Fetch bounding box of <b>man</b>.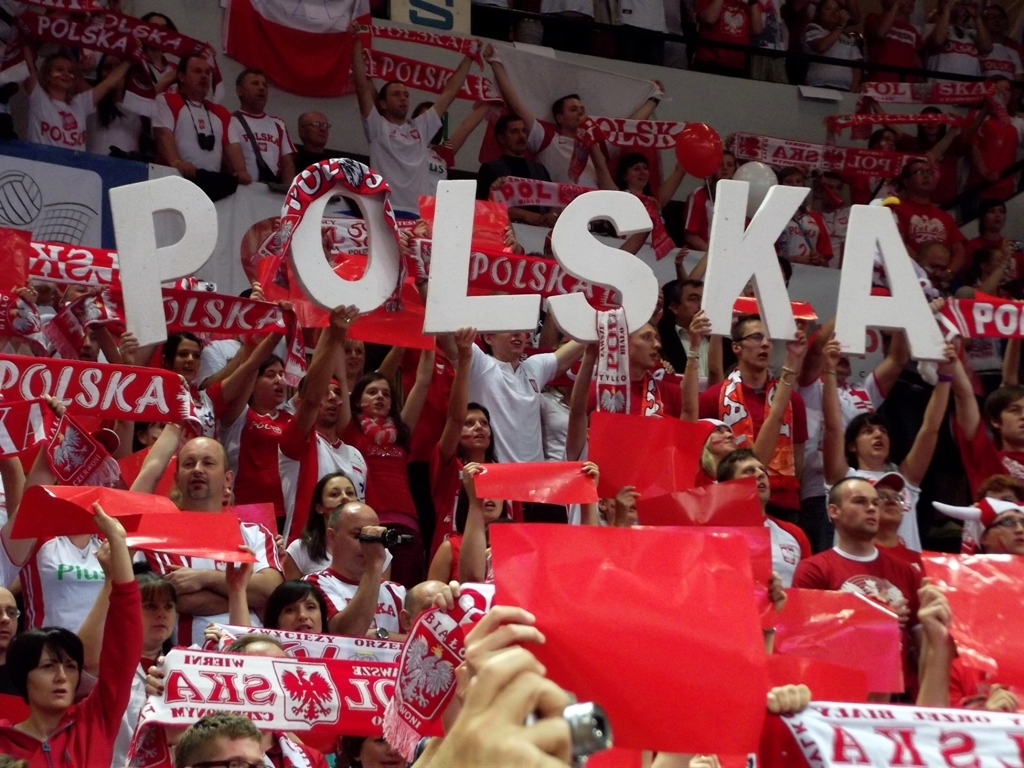
Bbox: box=[350, 17, 478, 220].
